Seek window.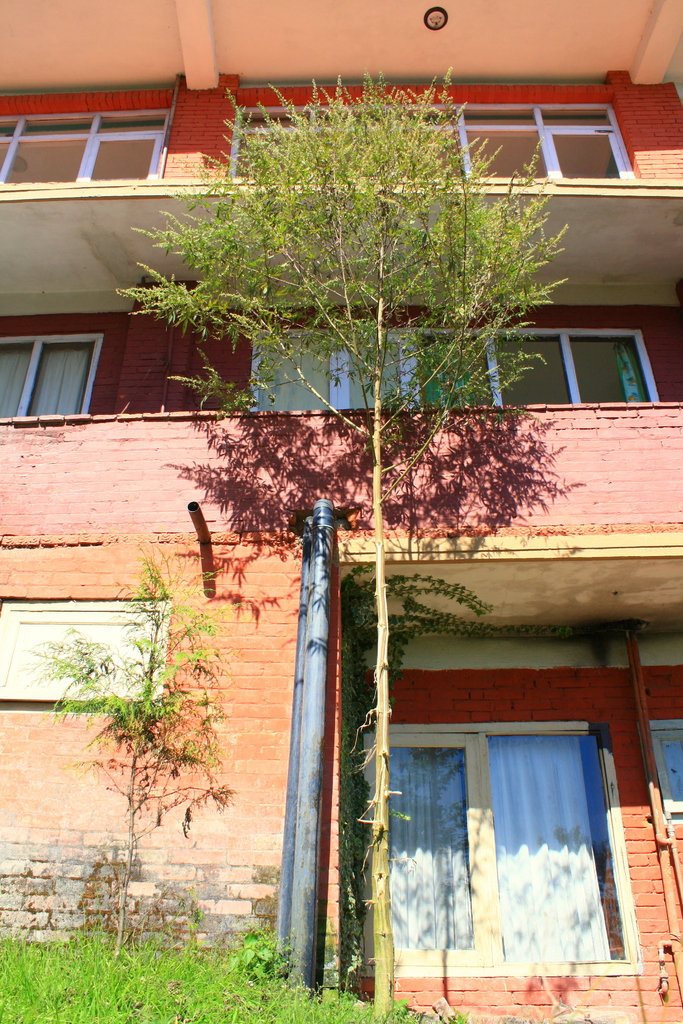
BBox(350, 721, 640, 979).
